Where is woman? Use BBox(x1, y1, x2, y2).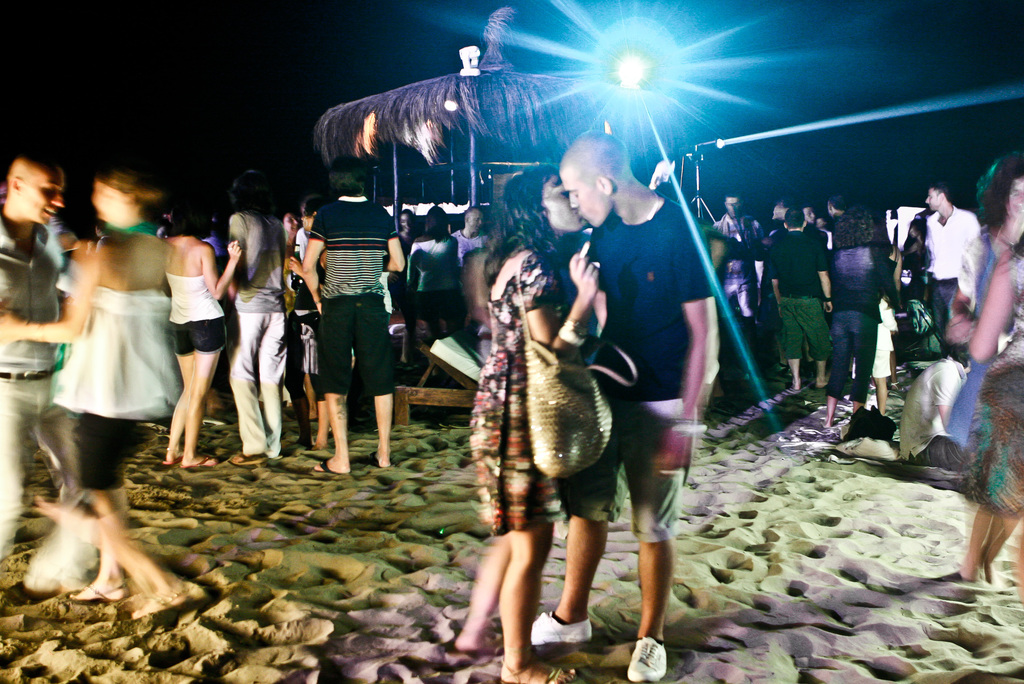
BBox(163, 195, 243, 473).
